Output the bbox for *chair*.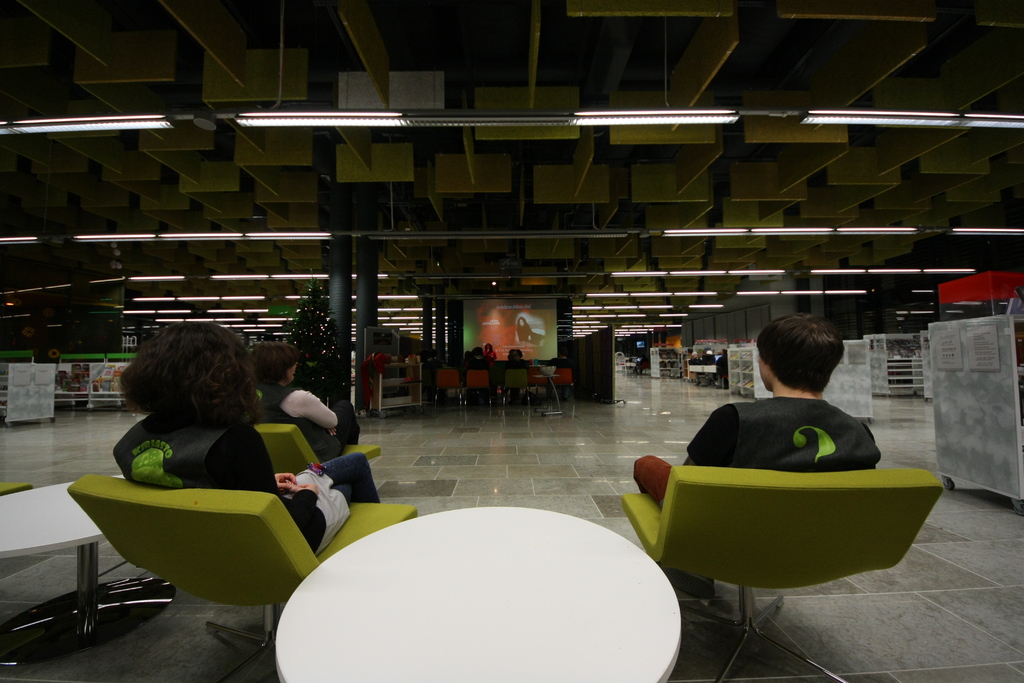
x1=54, y1=427, x2=380, y2=649.
